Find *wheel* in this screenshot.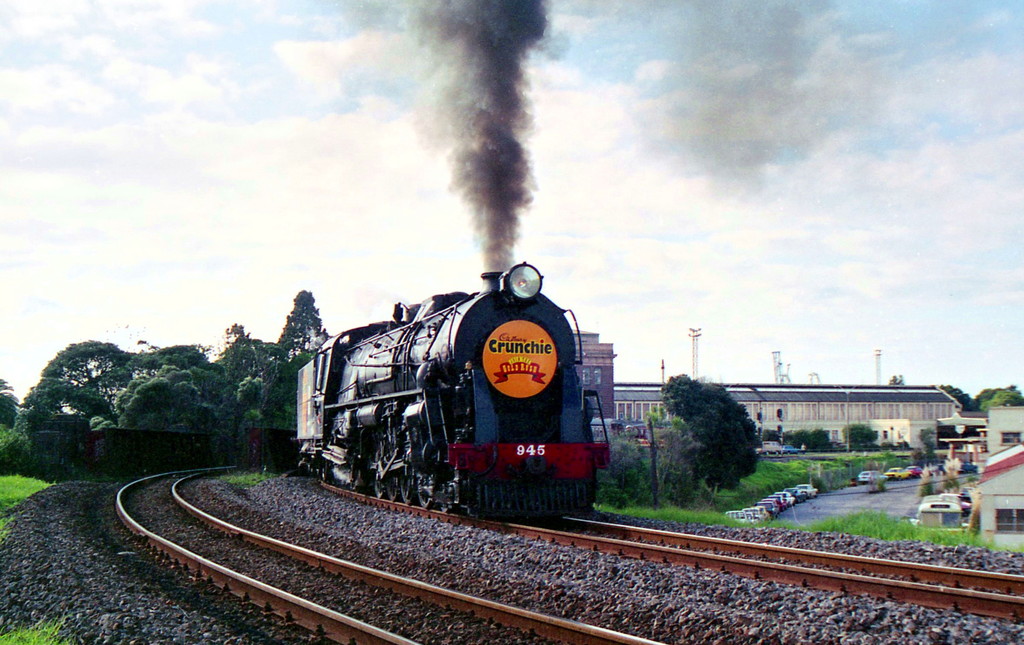
The bounding box for *wheel* is x1=373 y1=480 x2=384 y2=498.
